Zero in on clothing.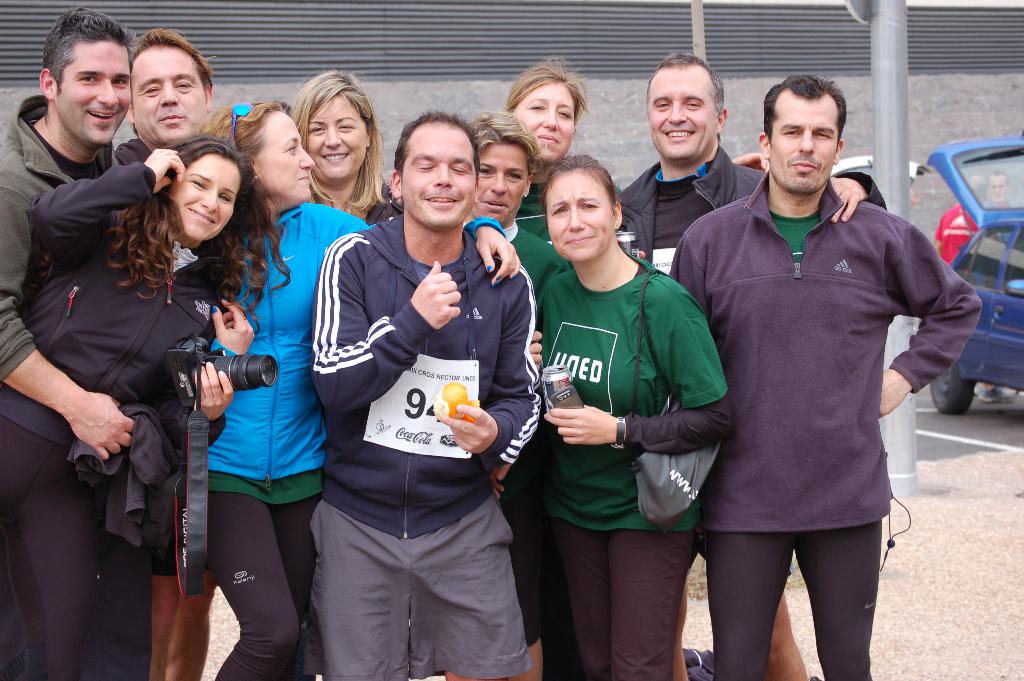
Zeroed in: 530, 244, 739, 680.
